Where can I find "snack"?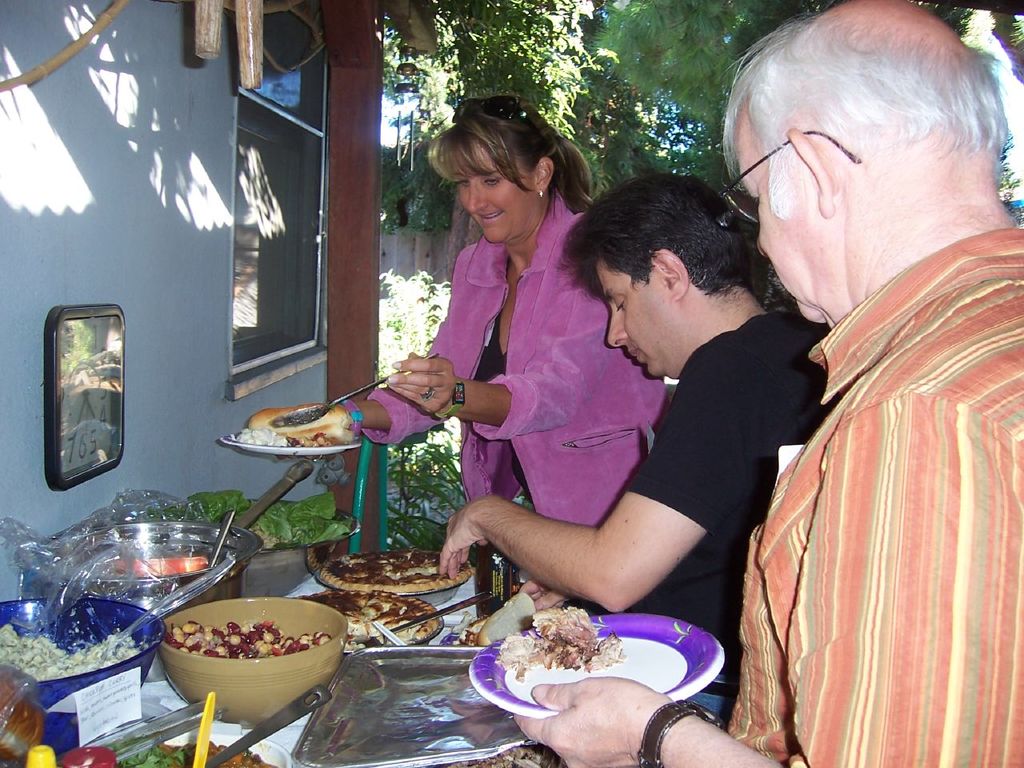
You can find it at [left=0, top=606, right=141, bottom=694].
